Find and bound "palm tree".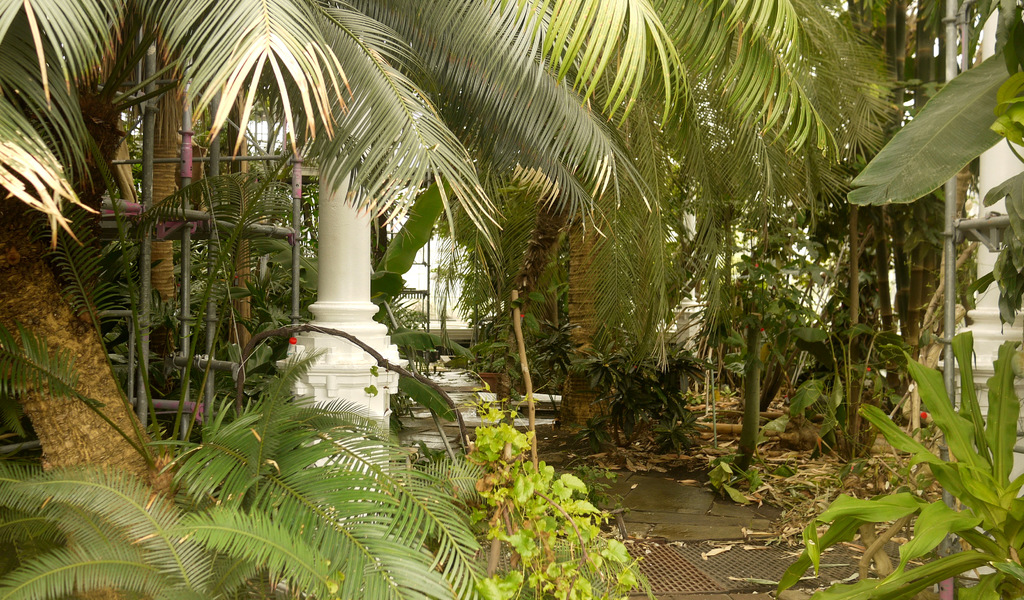
Bound: (457, 10, 724, 376).
